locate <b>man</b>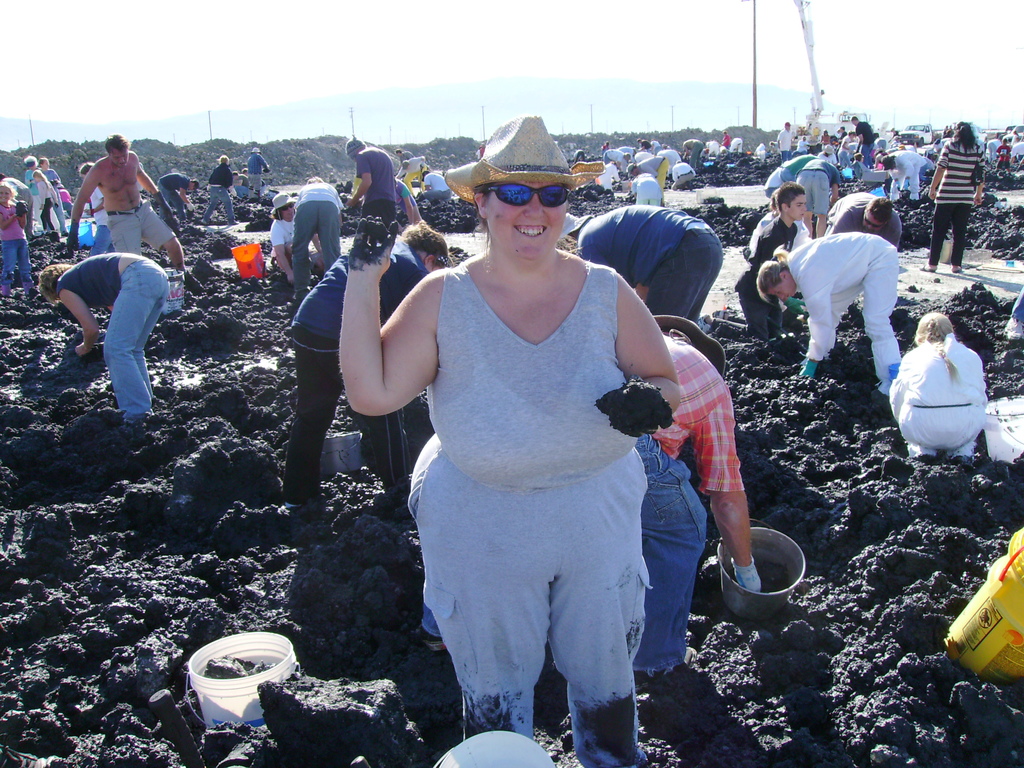
[851,116,872,165]
